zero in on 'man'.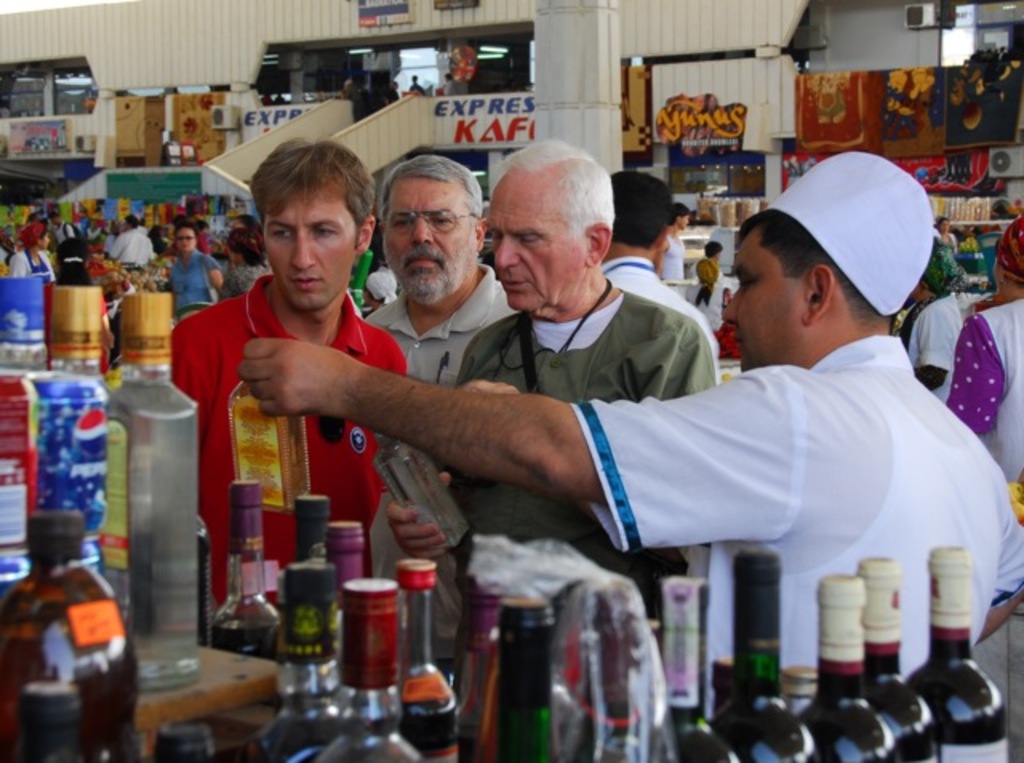
Zeroed in: select_region(603, 166, 714, 347).
